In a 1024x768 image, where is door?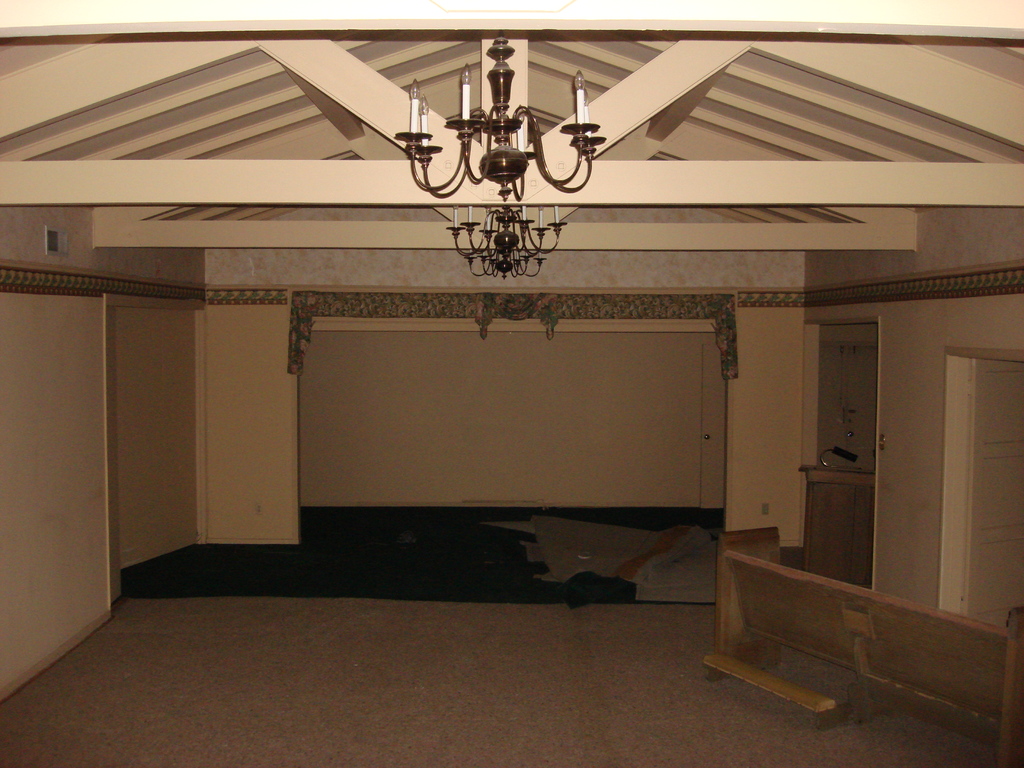
[966,358,1023,620].
